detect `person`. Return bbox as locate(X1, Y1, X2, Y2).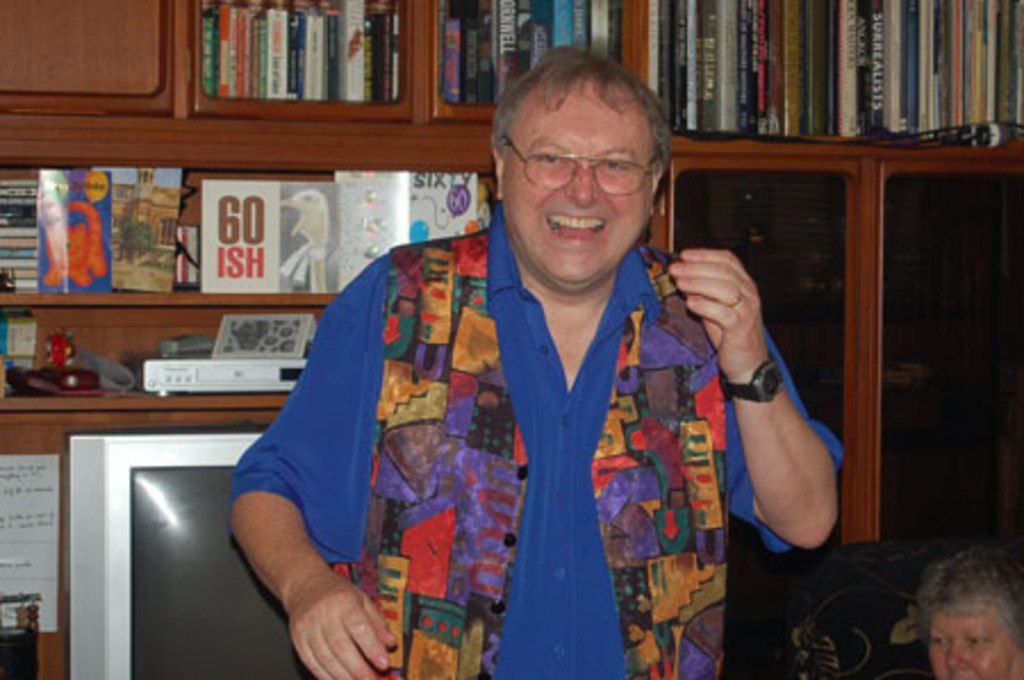
locate(253, 68, 837, 641).
